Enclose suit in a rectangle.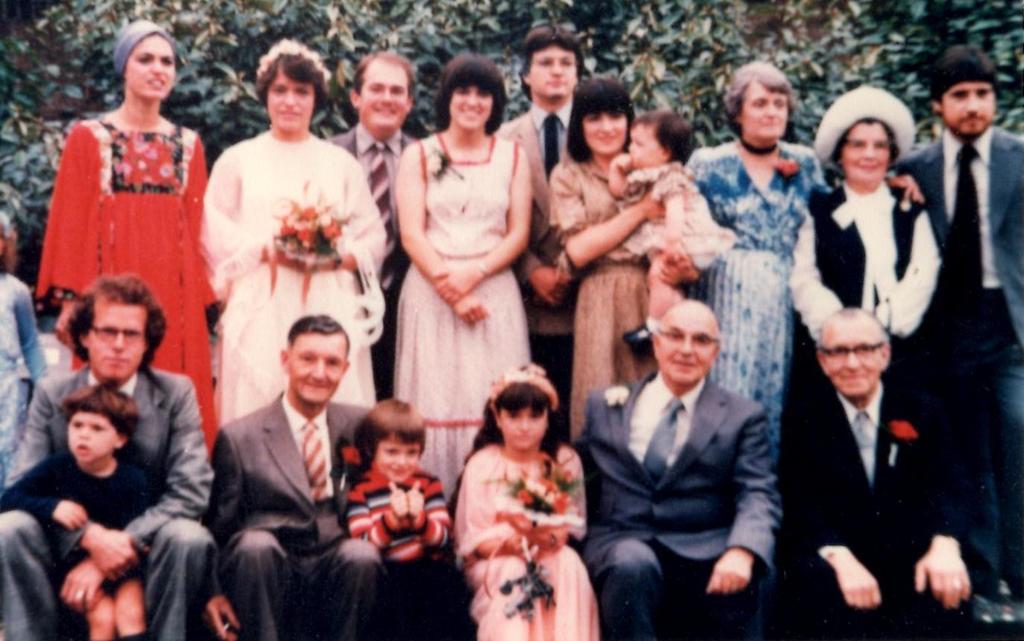
[left=901, top=121, right=1023, bottom=584].
